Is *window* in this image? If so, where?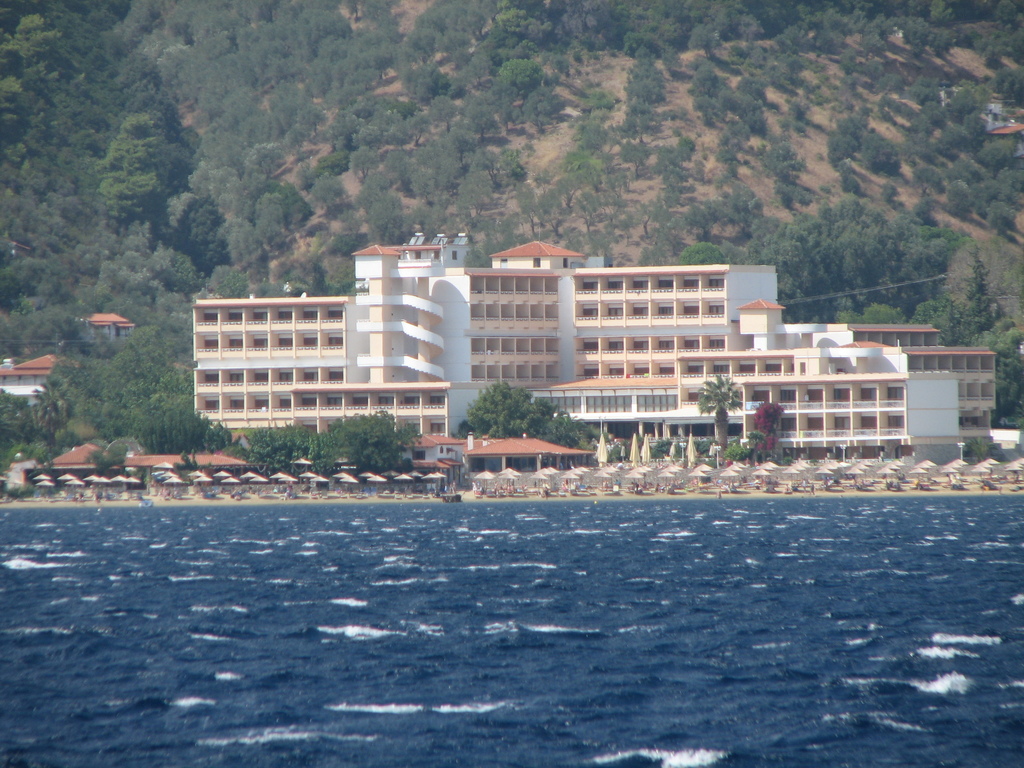
Yes, at select_region(751, 387, 770, 405).
